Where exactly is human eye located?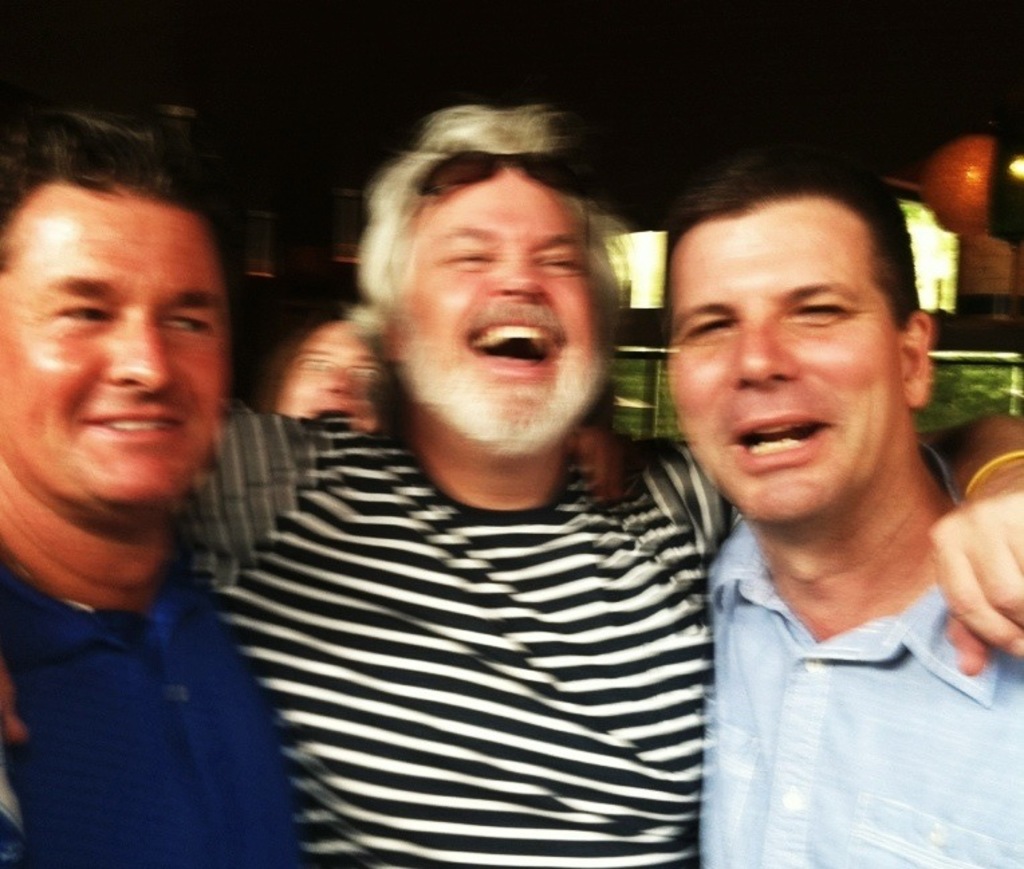
Its bounding box is select_region(536, 251, 582, 276).
